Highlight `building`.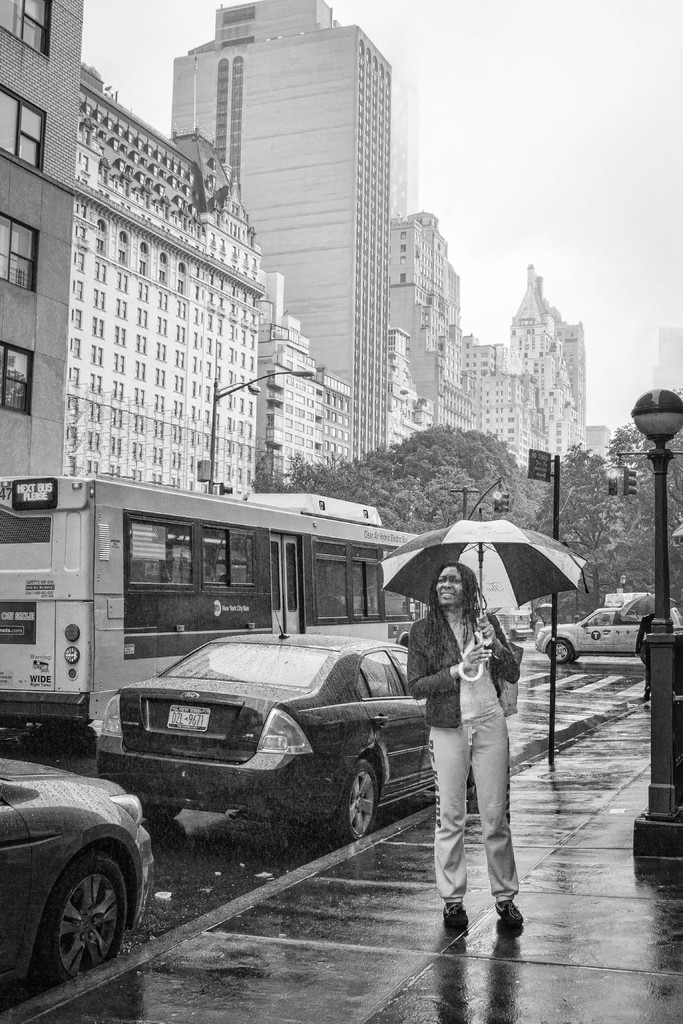
Highlighted region: bbox=(1, 0, 85, 479).
